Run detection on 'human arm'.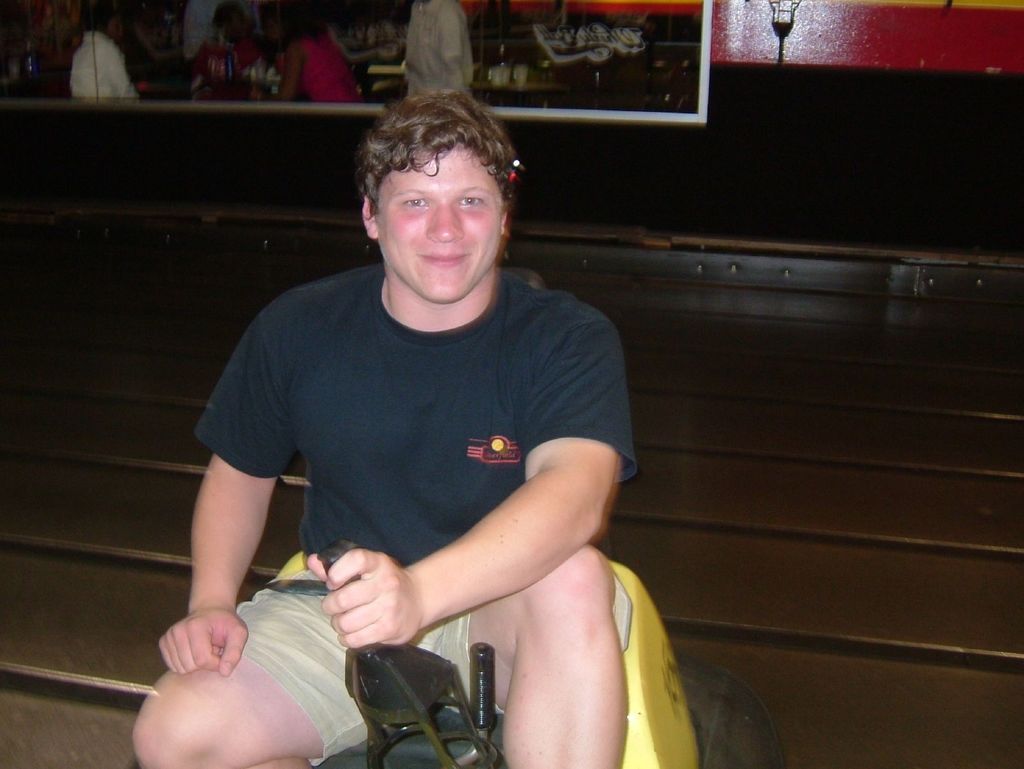
Result: region(148, 301, 298, 670).
